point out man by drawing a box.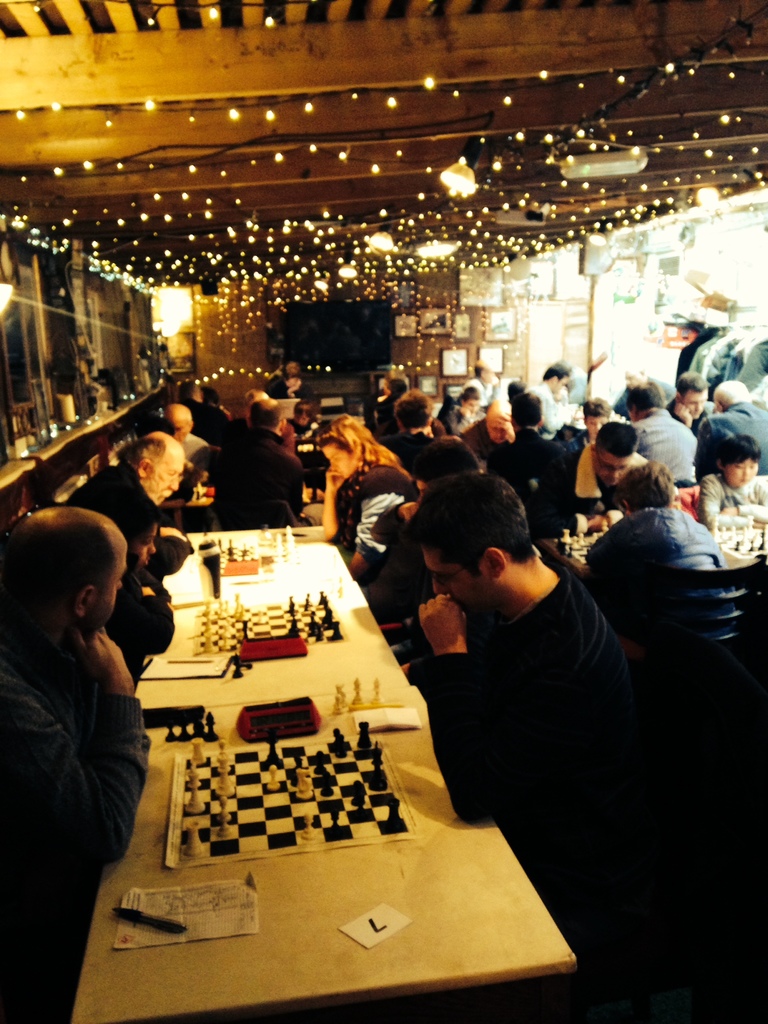
<bbox>319, 414, 428, 601</bbox>.
